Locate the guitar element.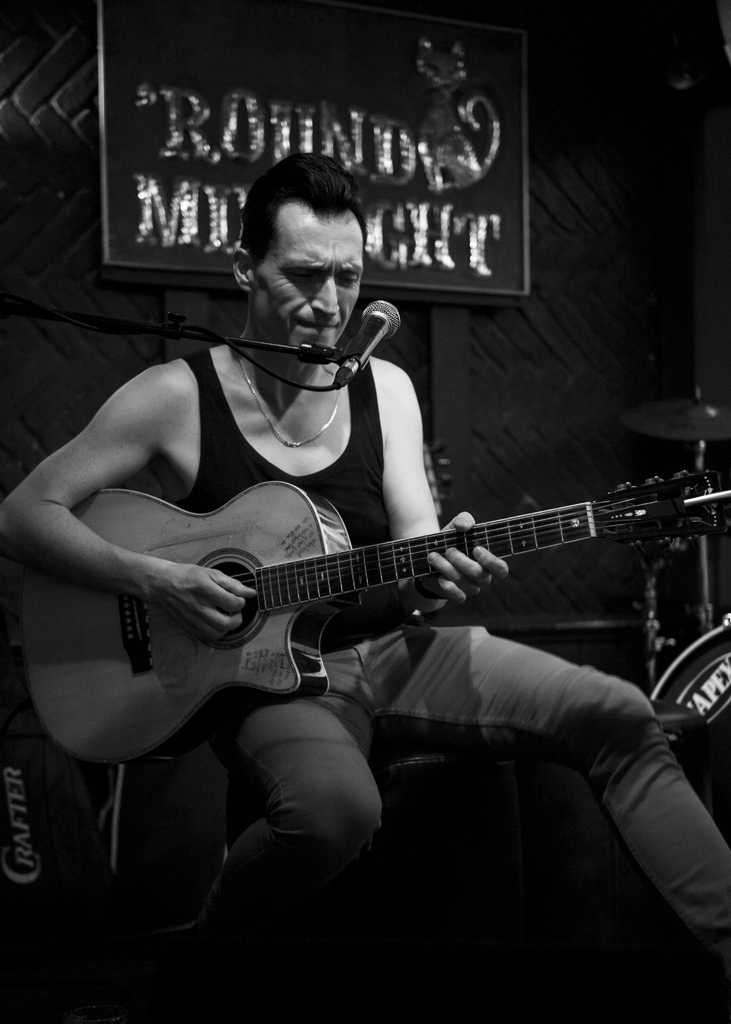
Element bbox: bbox(0, 476, 730, 776).
